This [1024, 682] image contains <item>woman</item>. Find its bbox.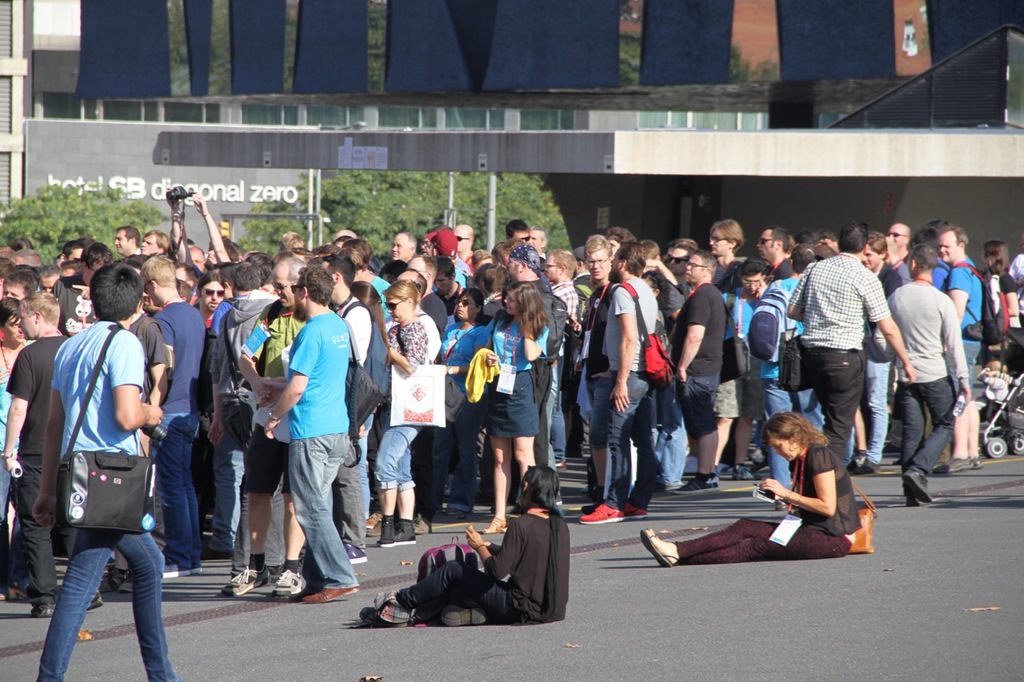
box(489, 278, 550, 534).
